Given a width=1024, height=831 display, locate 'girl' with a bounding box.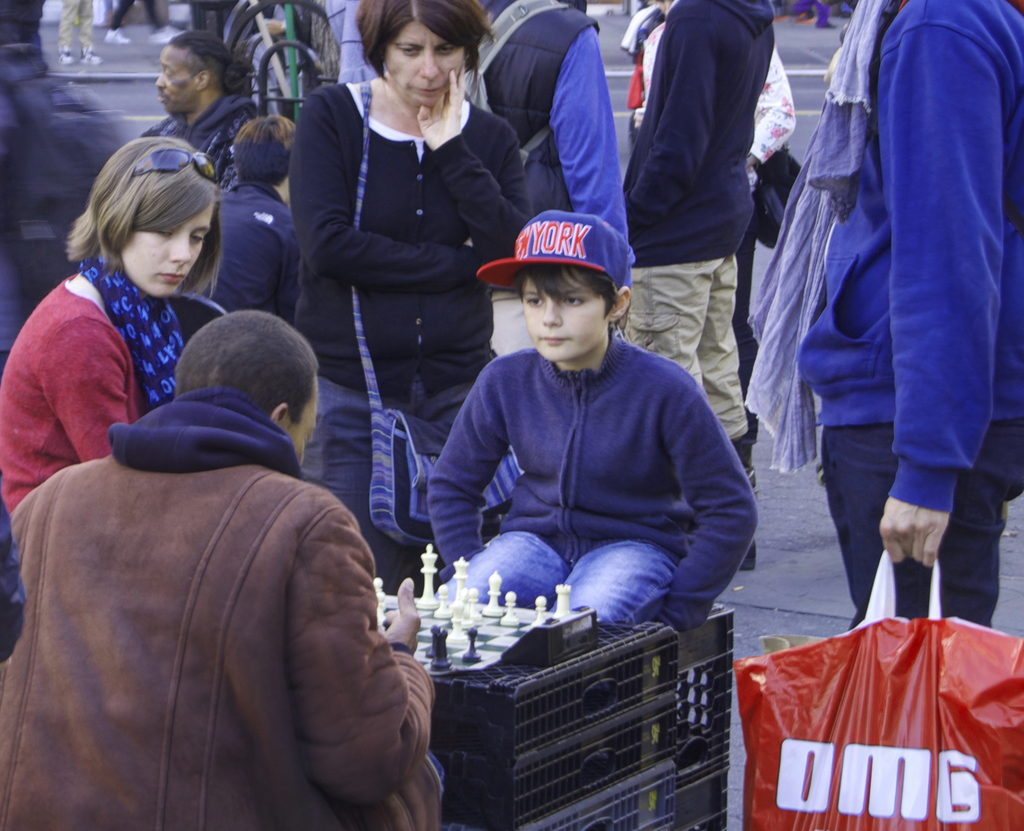
Located: {"left": 0, "top": 134, "right": 237, "bottom": 522}.
